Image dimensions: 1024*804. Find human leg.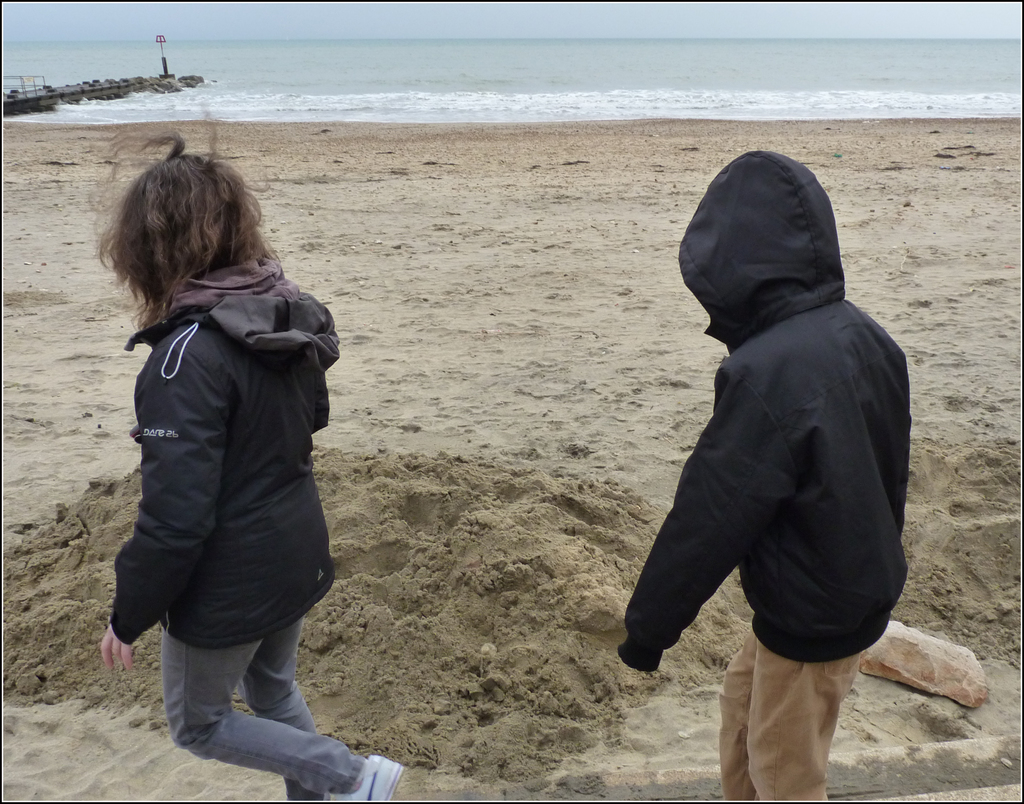
x1=166, y1=588, x2=404, y2=803.
